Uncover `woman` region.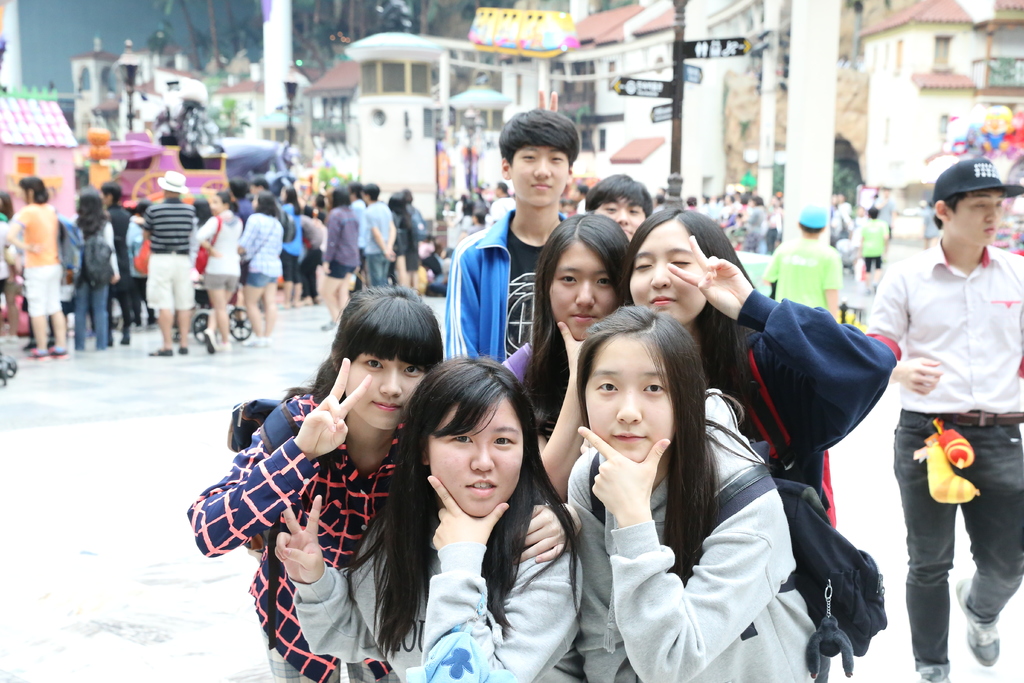
Uncovered: [476,209,634,507].
